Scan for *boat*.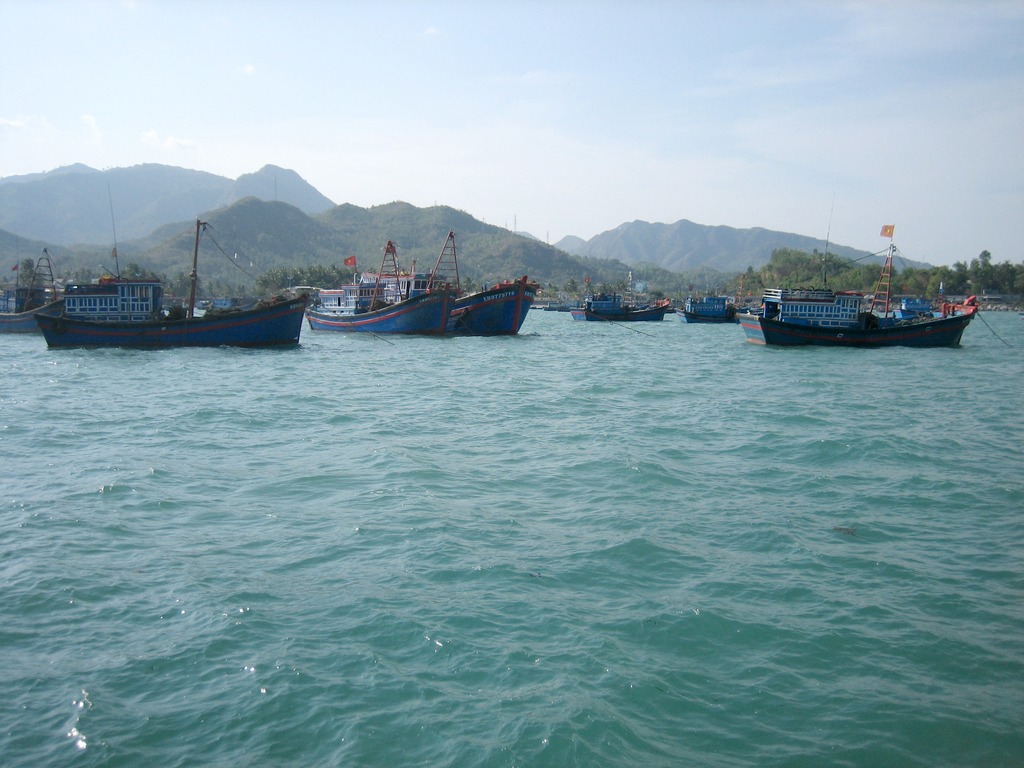
Scan result: 678,280,743,322.
